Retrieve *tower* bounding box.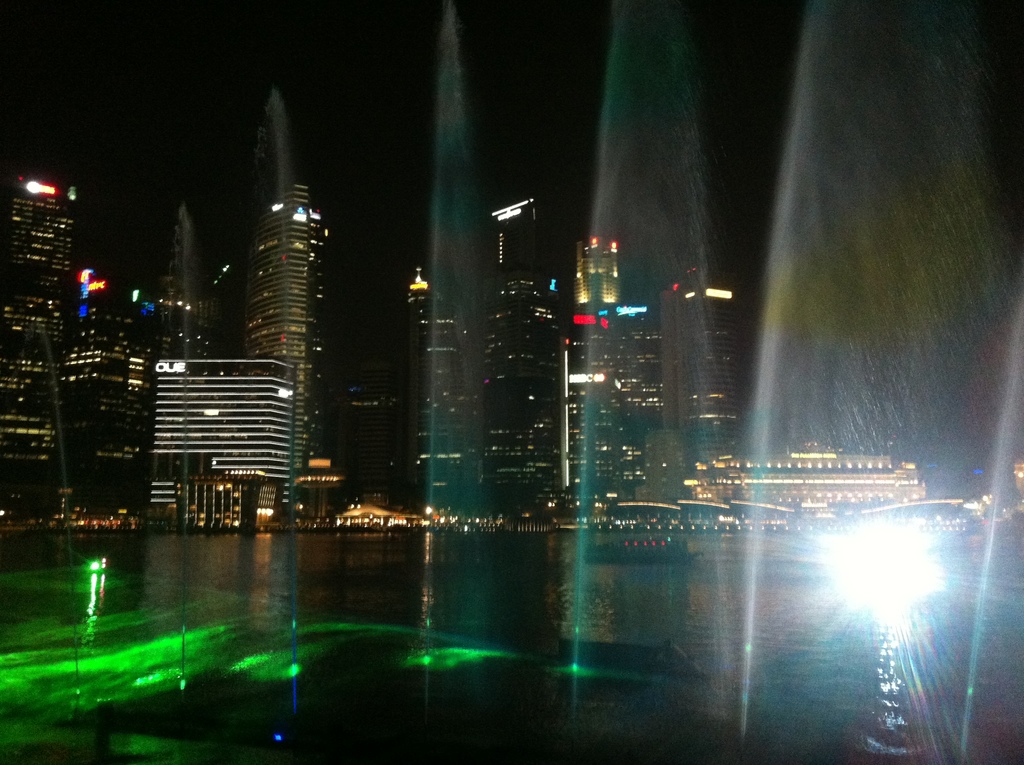
Bounding box: [562, 223, 625, 393].
